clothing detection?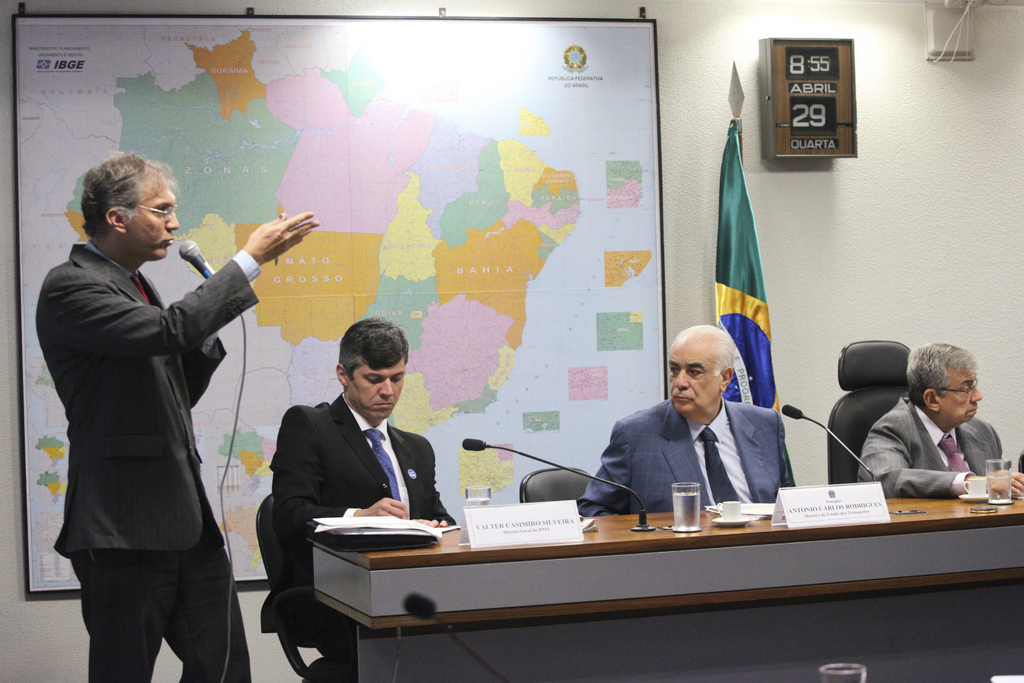
select_region(857, 395, 1004, 504)
